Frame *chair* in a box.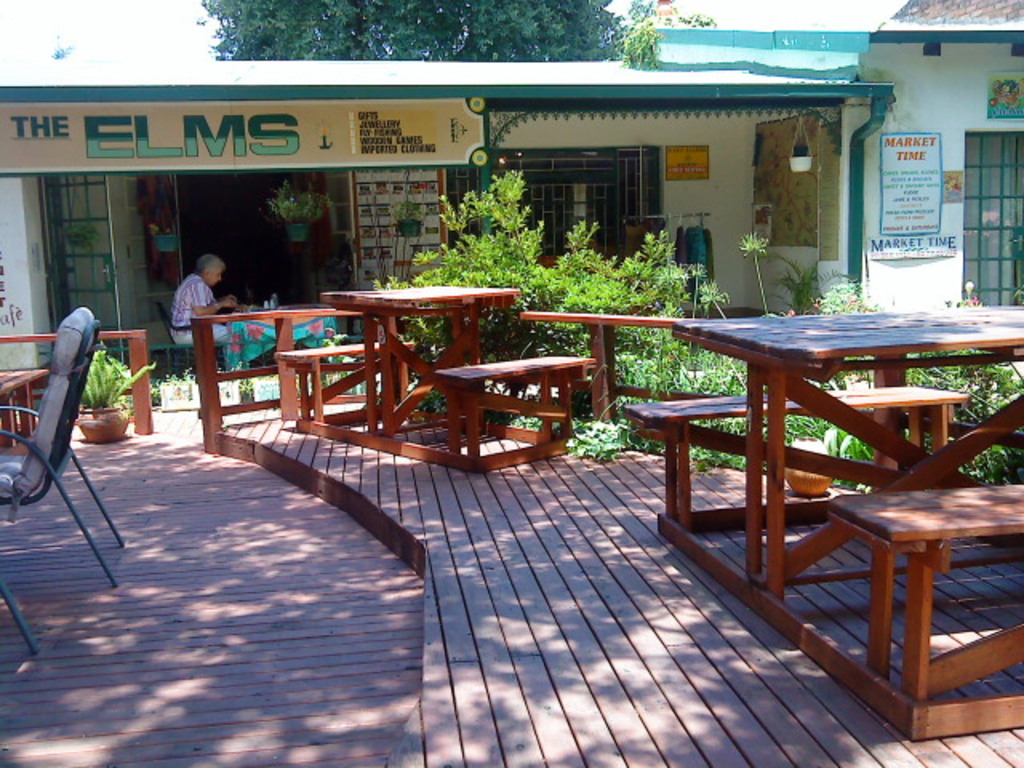
<region>3, 267, 125, 590</region>.
